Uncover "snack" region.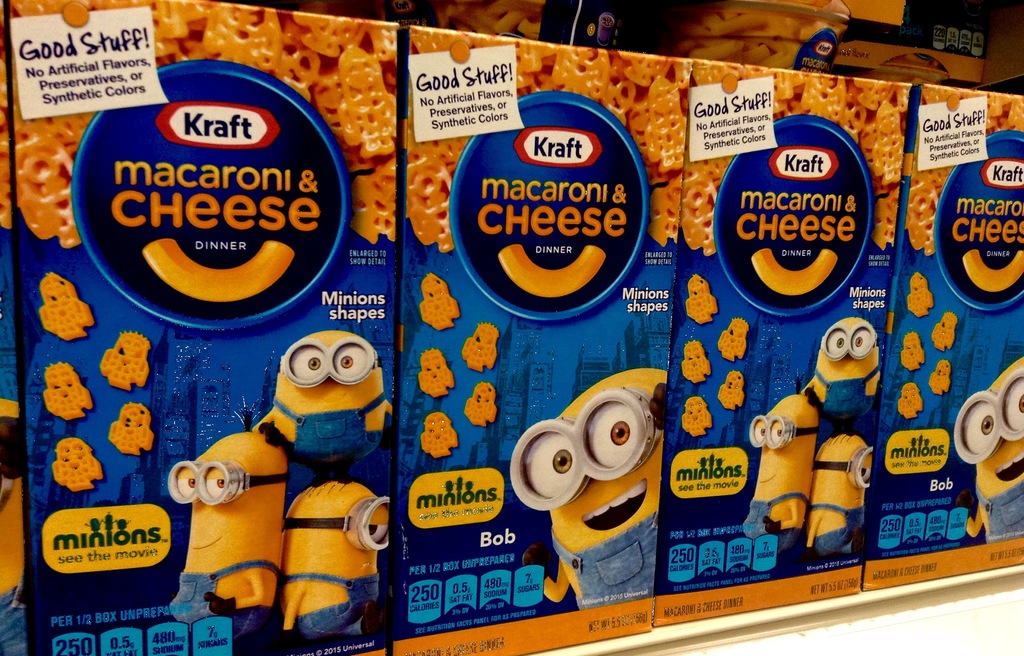
Uncovered: 422, 412, 456, 457.
